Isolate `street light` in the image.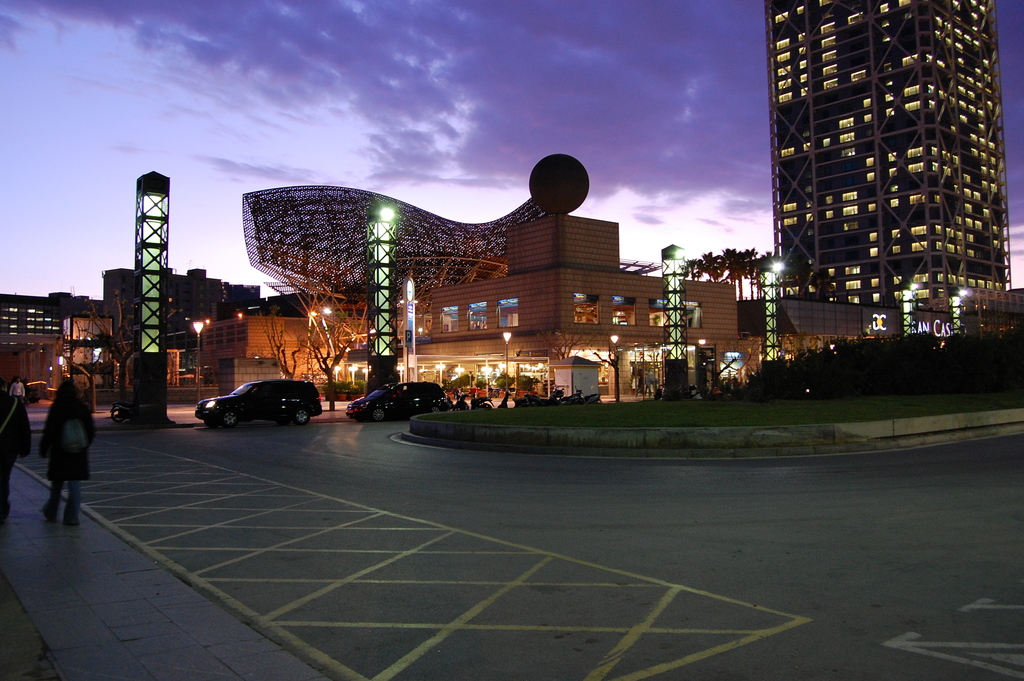
Isolated region: box=[334, 364, 344, 387].
